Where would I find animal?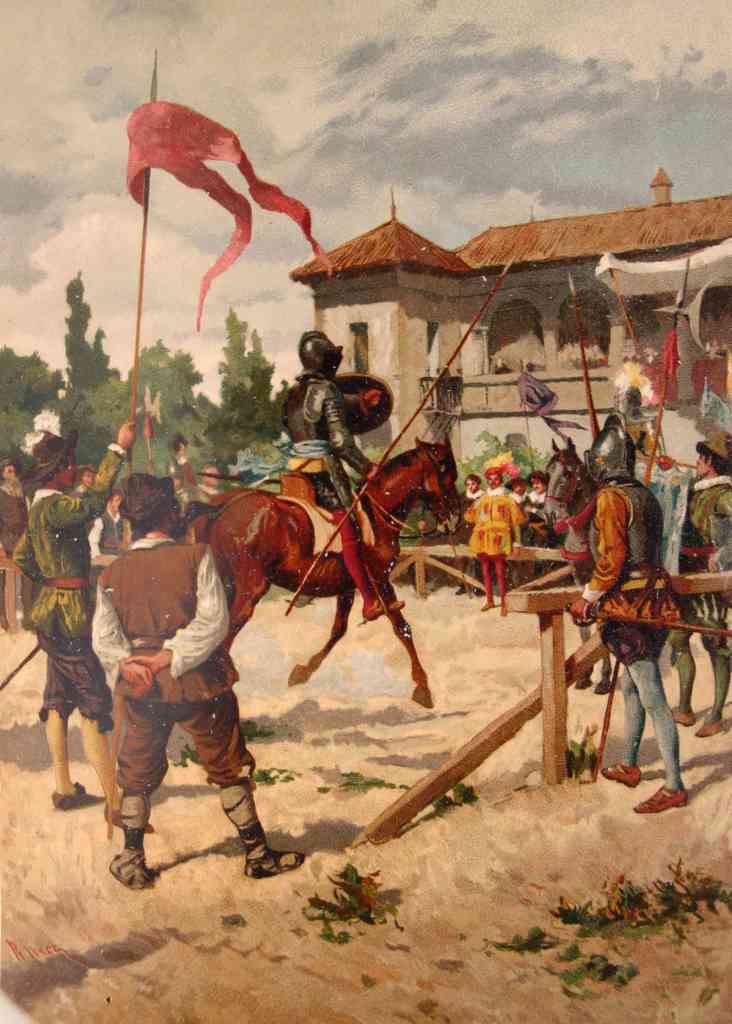
At (167, 440, 451, 710).
